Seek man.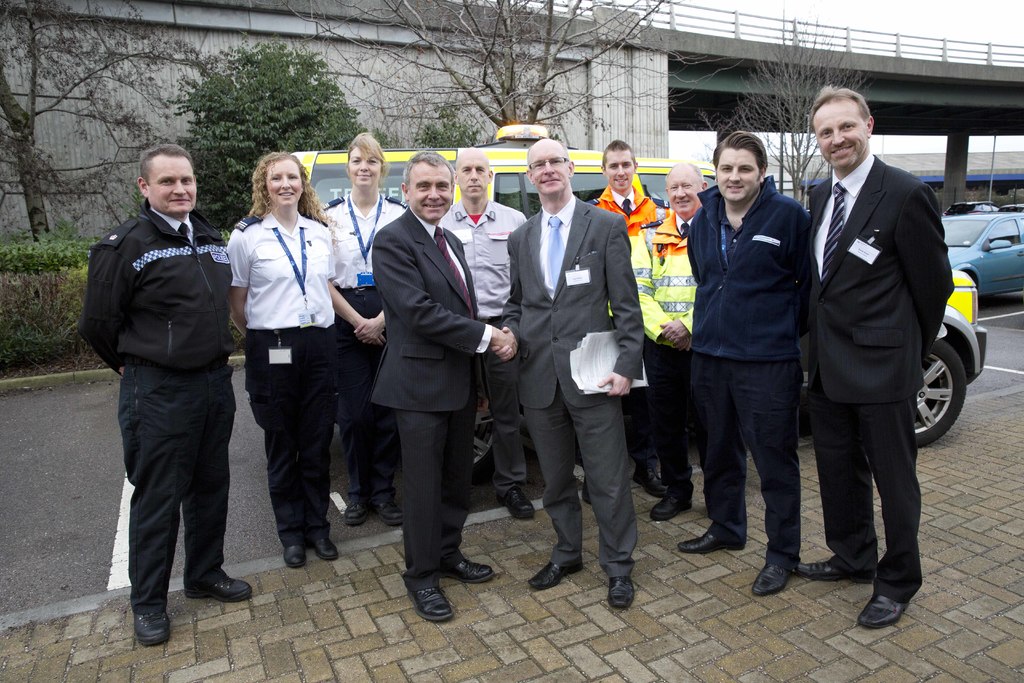
[483,138,648,620].
